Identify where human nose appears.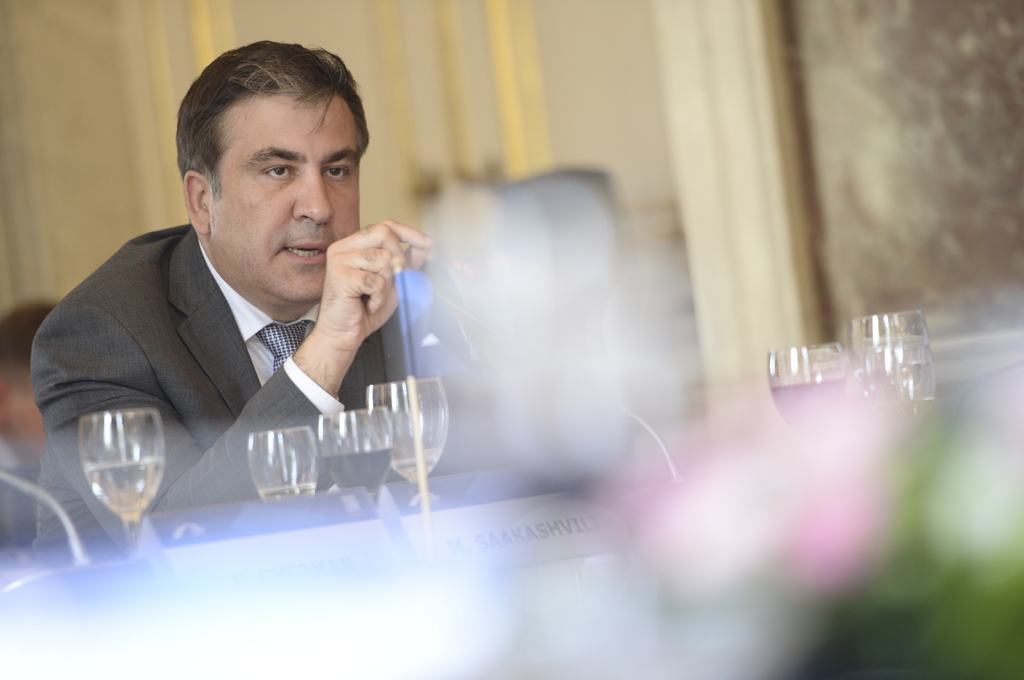
Appears at bbox(294, 164, 333, 223).
